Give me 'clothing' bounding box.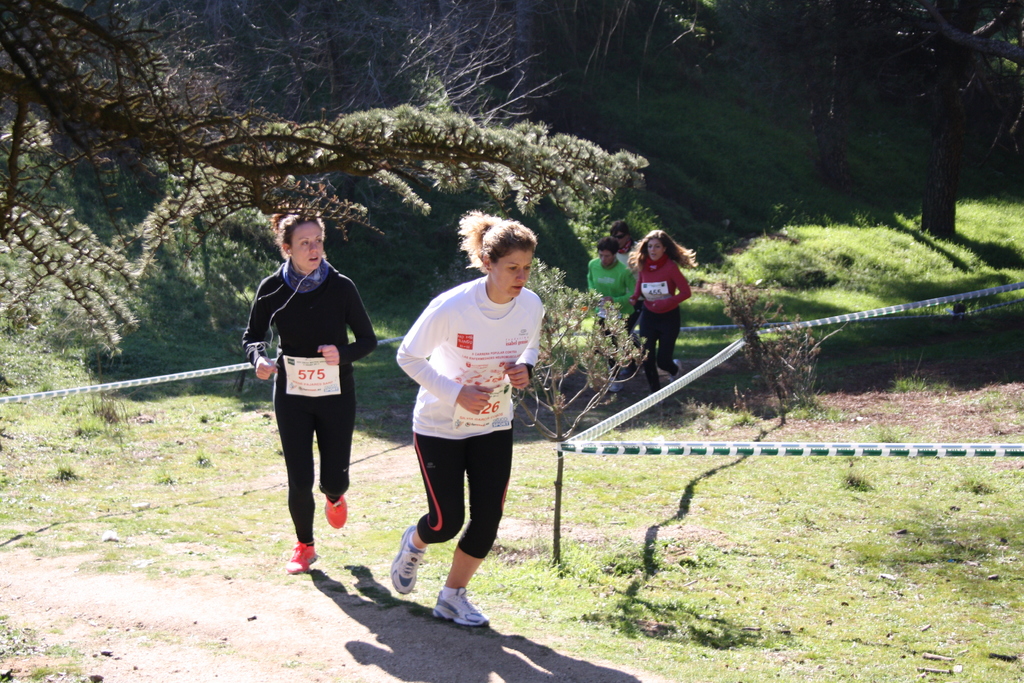
detection(398, 264, 543, 582).
